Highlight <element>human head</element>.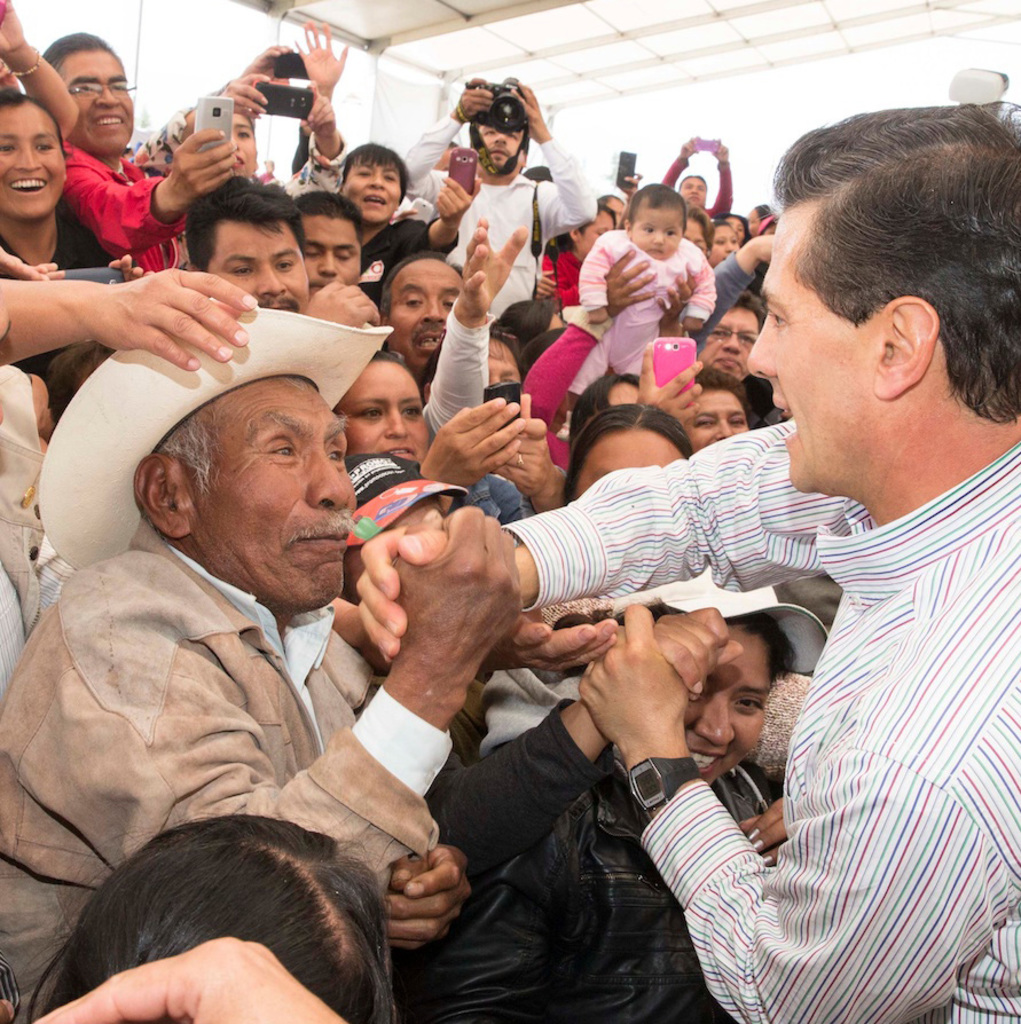
Highlighted region: (335,347,433,463).
